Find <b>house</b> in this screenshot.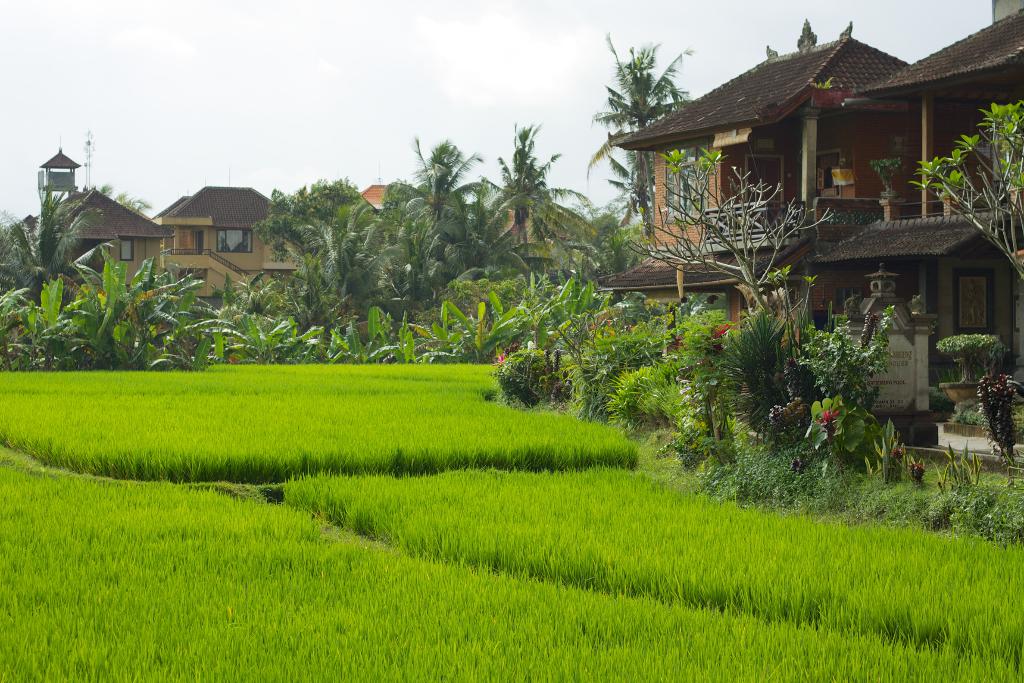
The bounding box for <b>house</b> is region(17, 181, 170, 300).
